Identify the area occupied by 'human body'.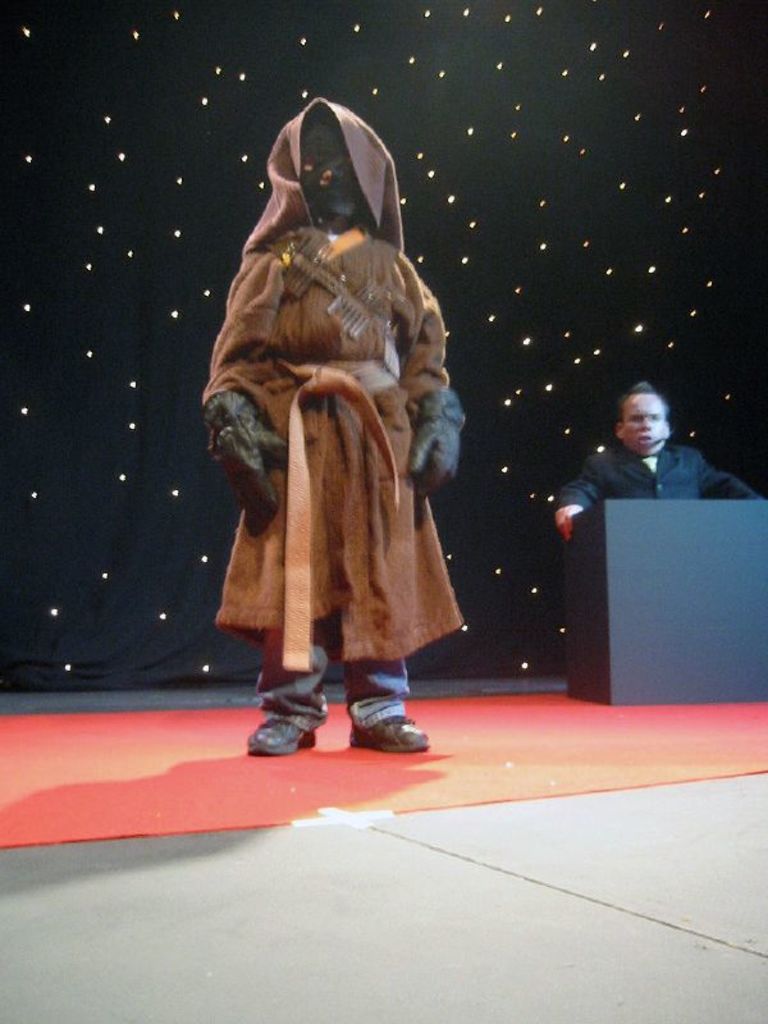
Area: 200,165,462,780.
